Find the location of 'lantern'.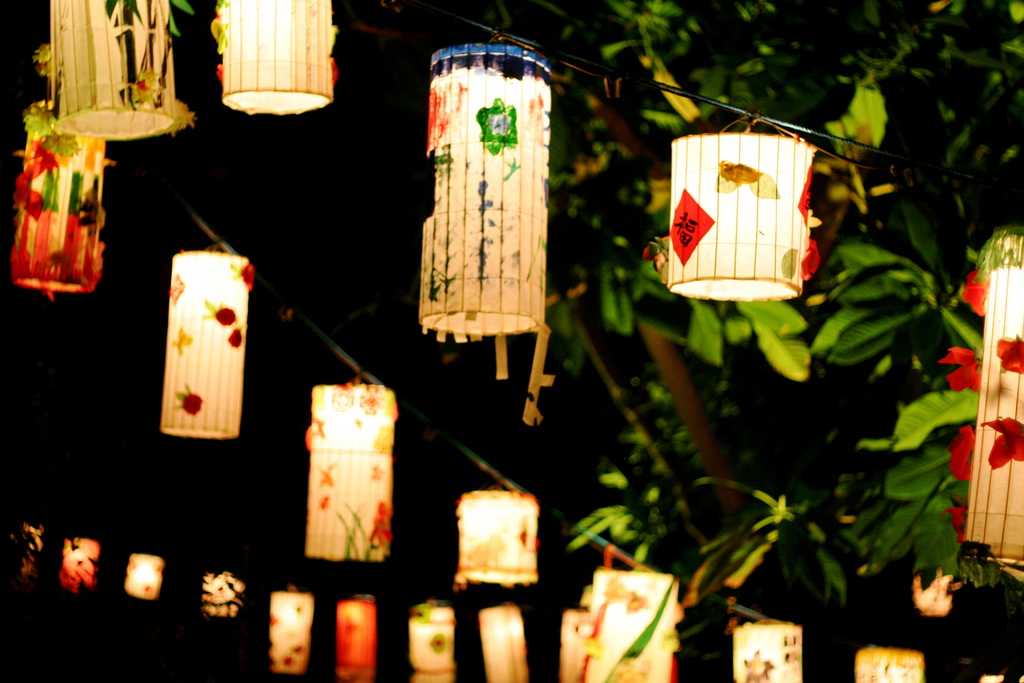
Location: <box>964,236,1023,566</box>.
